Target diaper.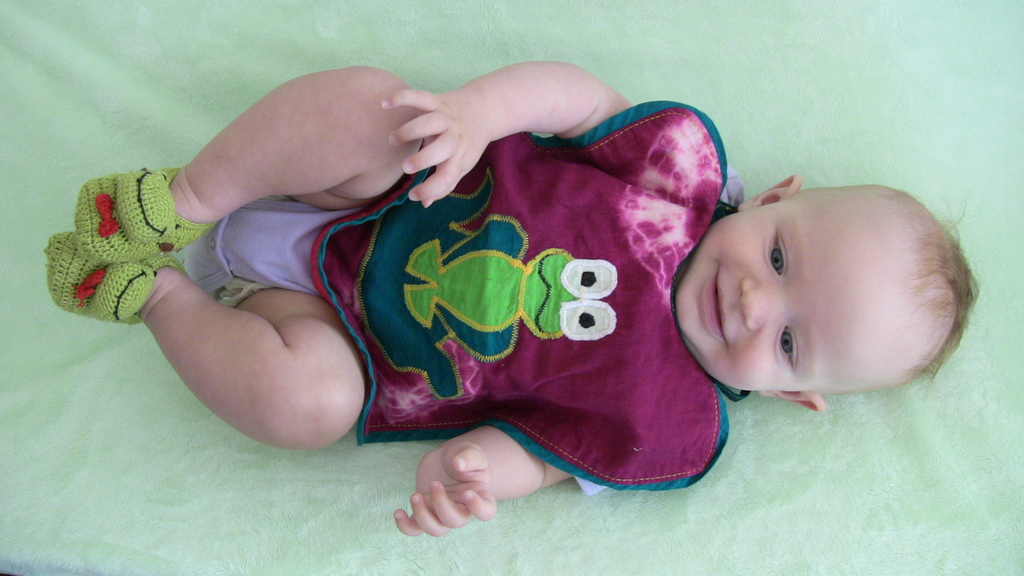
Target region: {"left": 175, "top": 197, "right": 369, "bottom": 308}.
